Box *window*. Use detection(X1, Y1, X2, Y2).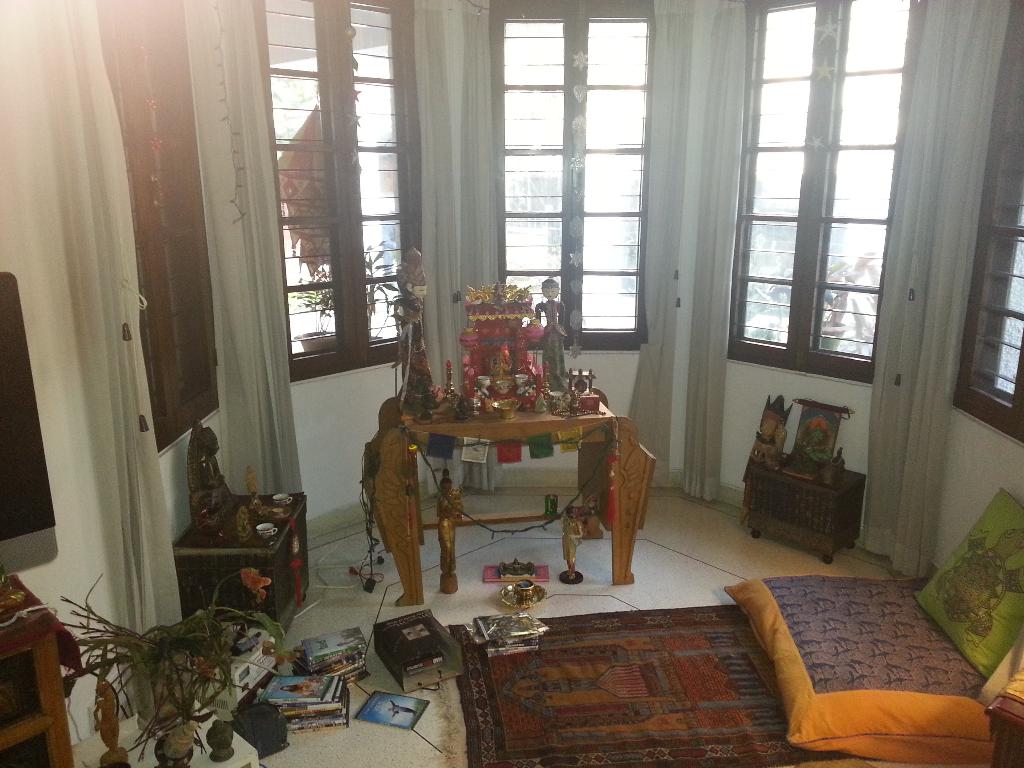
detection(252, 0, 420, 379).
